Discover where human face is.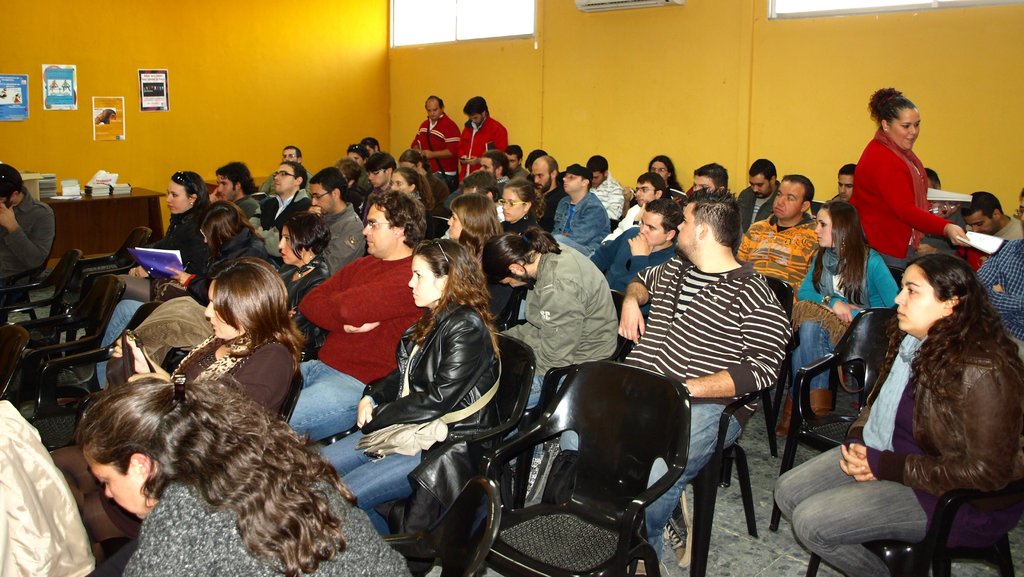
Discovered at bbox=[273, 165, 297, 194].
